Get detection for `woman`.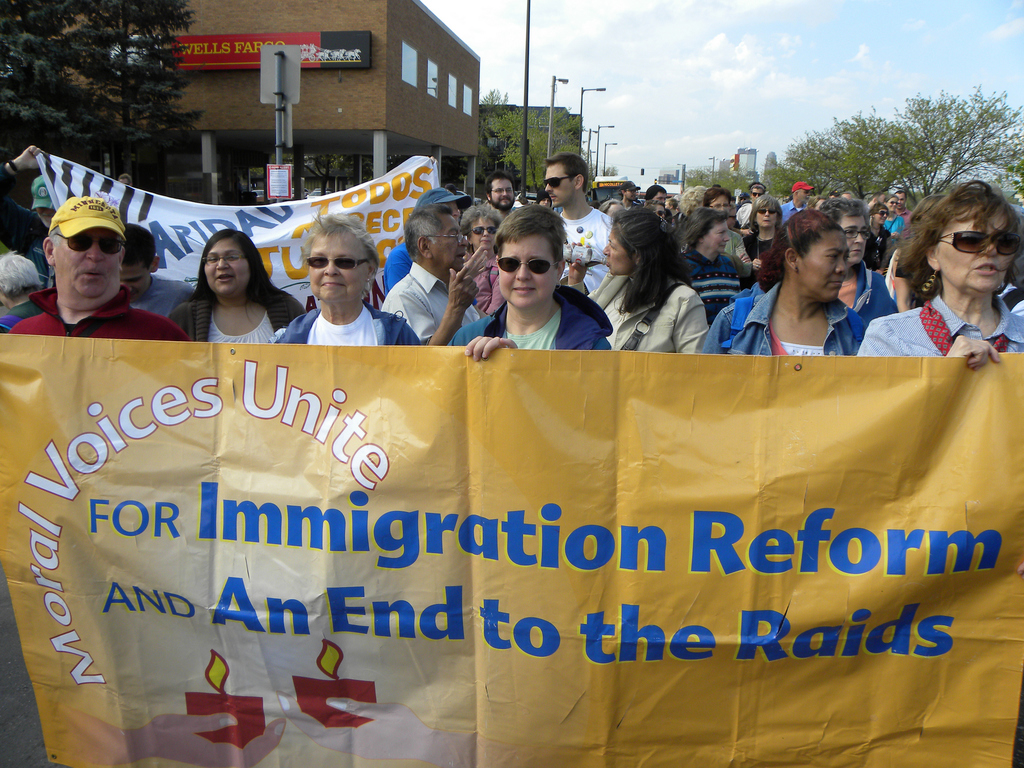
Detection: x1=740, y1=198, x2=793, y2=273.
